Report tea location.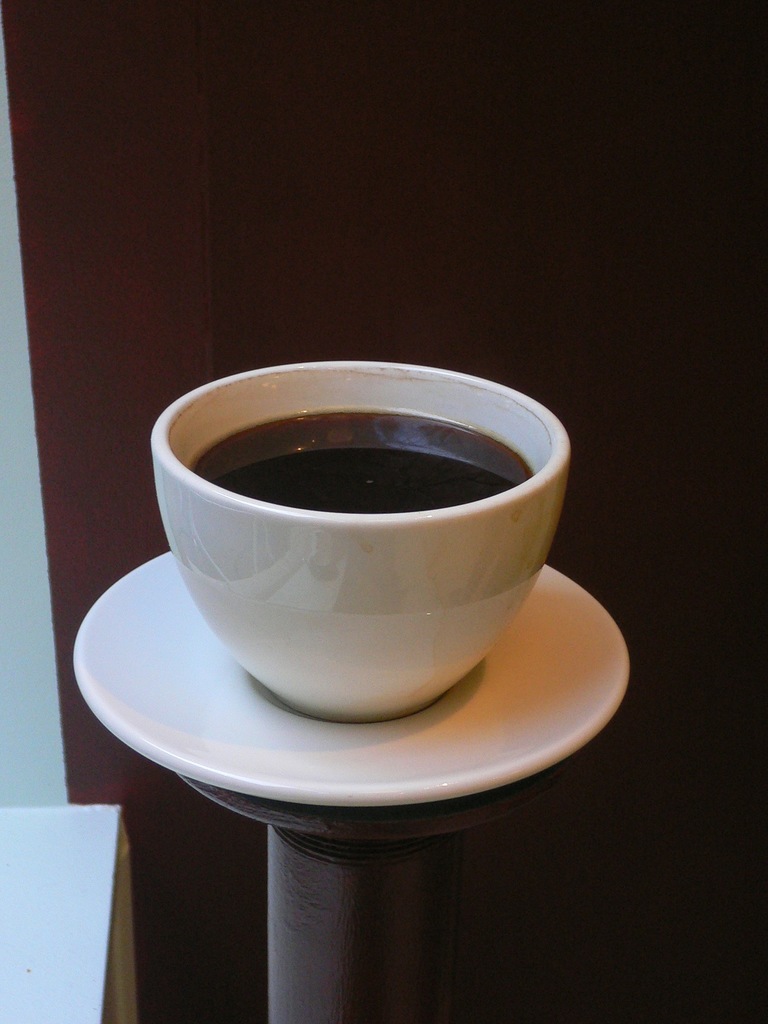
Report: [187,402,534,515].
